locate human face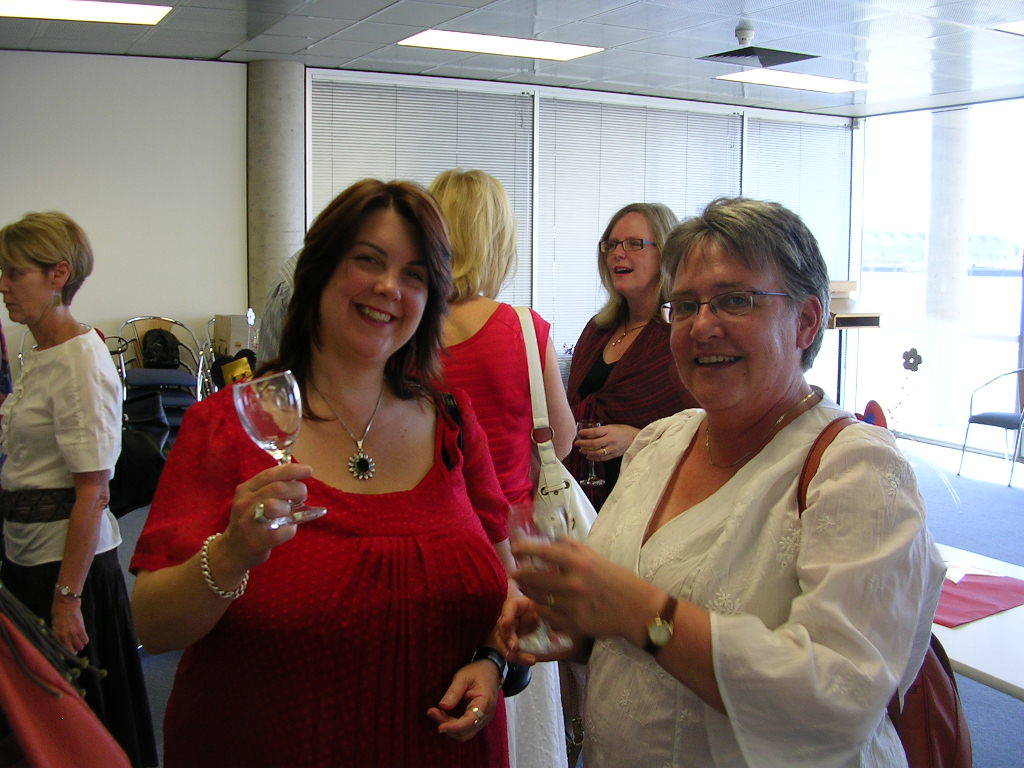
{"left": 669, "top": 232, "right": 791, "bottom": 409}
